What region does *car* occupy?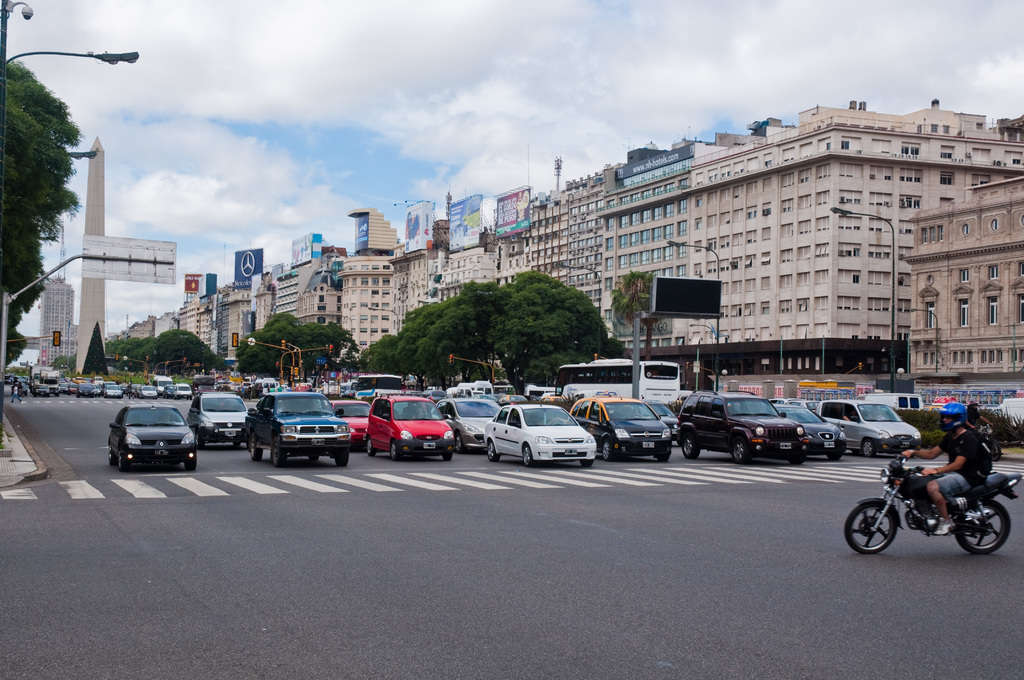
(left=188, top=391, right=246, bottom=446).
